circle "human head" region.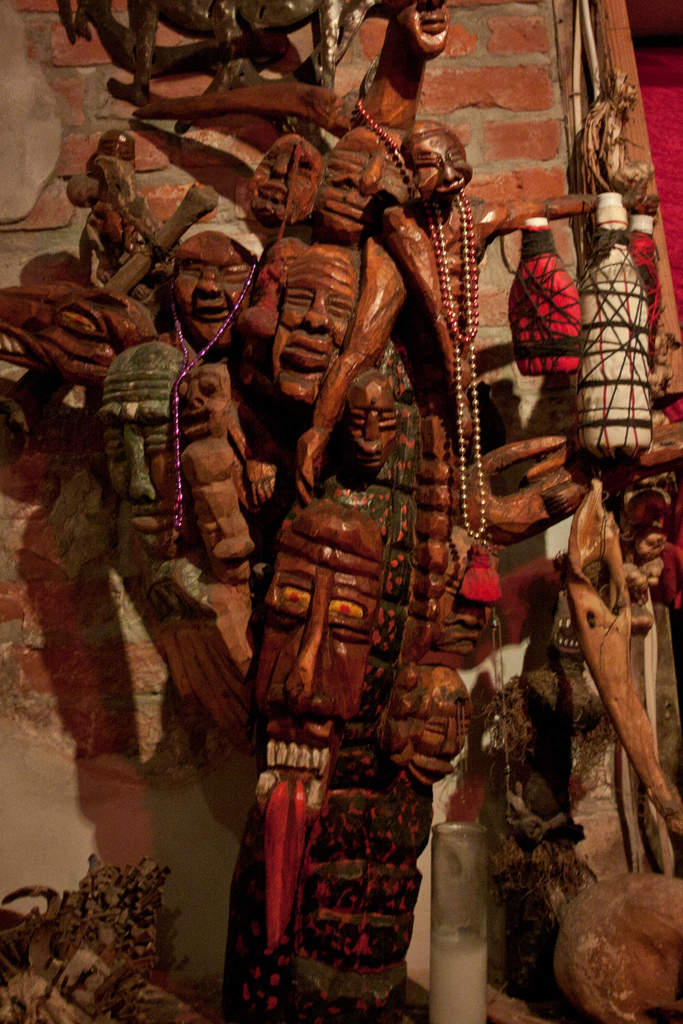
Region: bbox=[415, 121, 474, 204].
